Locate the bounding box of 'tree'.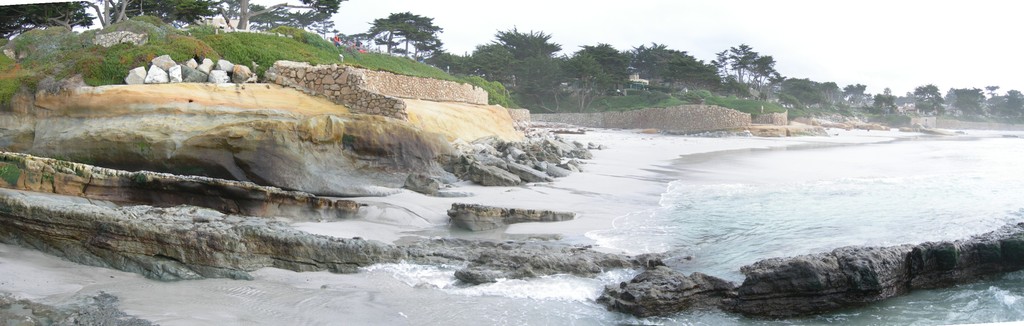
Bounding box: 728/37/755/91.
